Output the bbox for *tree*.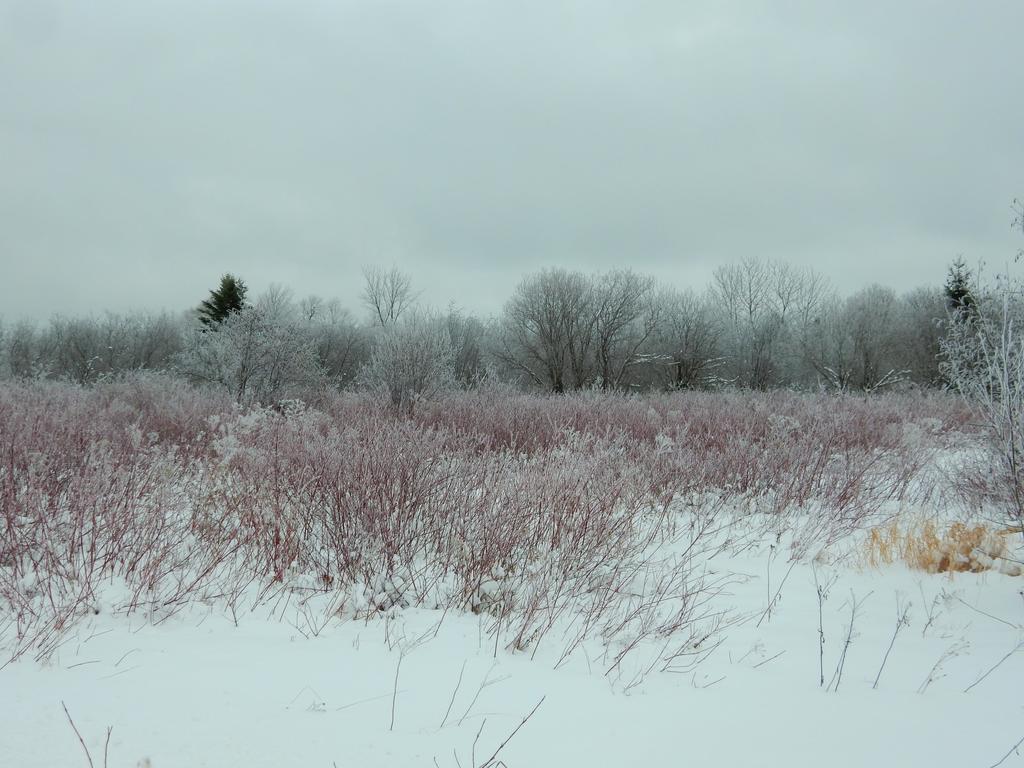
detection(703, 248, 758, 371).
